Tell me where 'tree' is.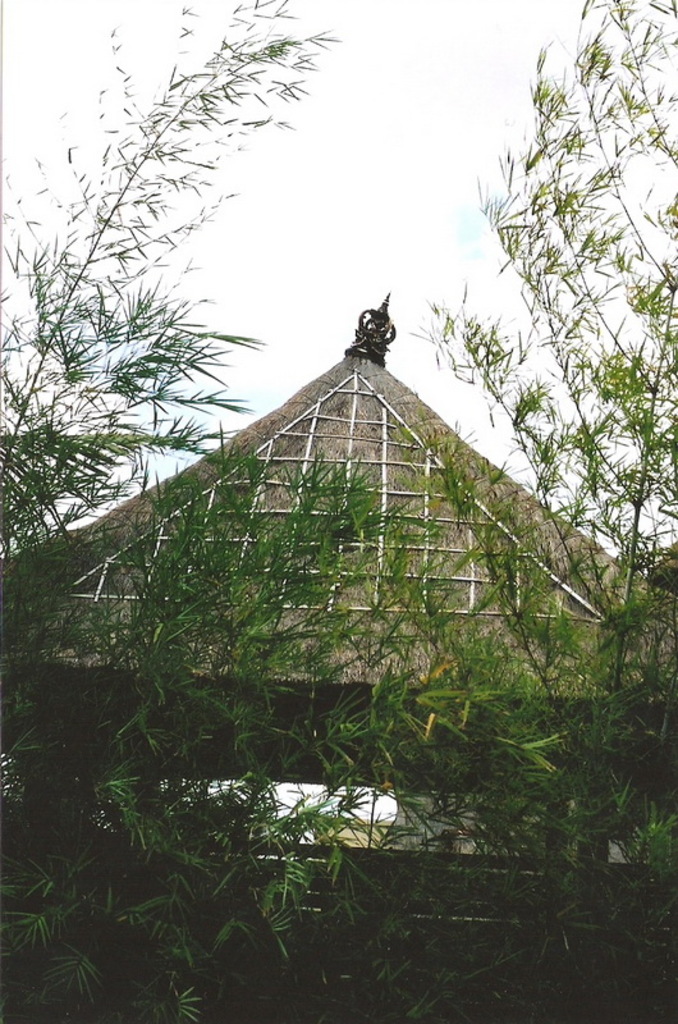
'tree' is at [317, 0, 677, 1023].
